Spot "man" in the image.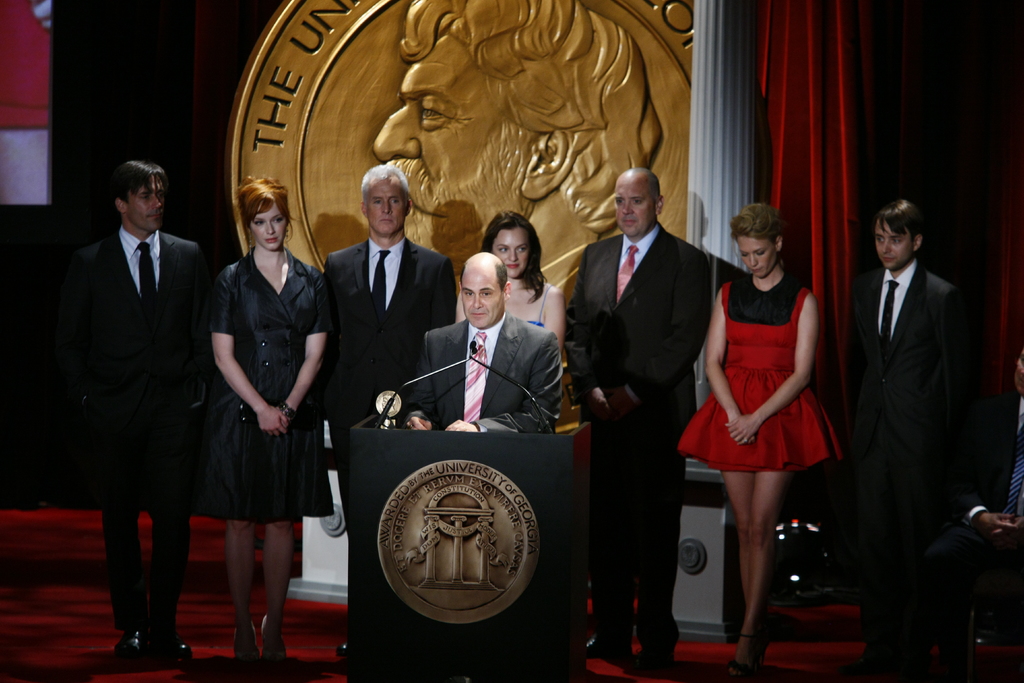
"man" found at <box>850,196,978,658</box>.
